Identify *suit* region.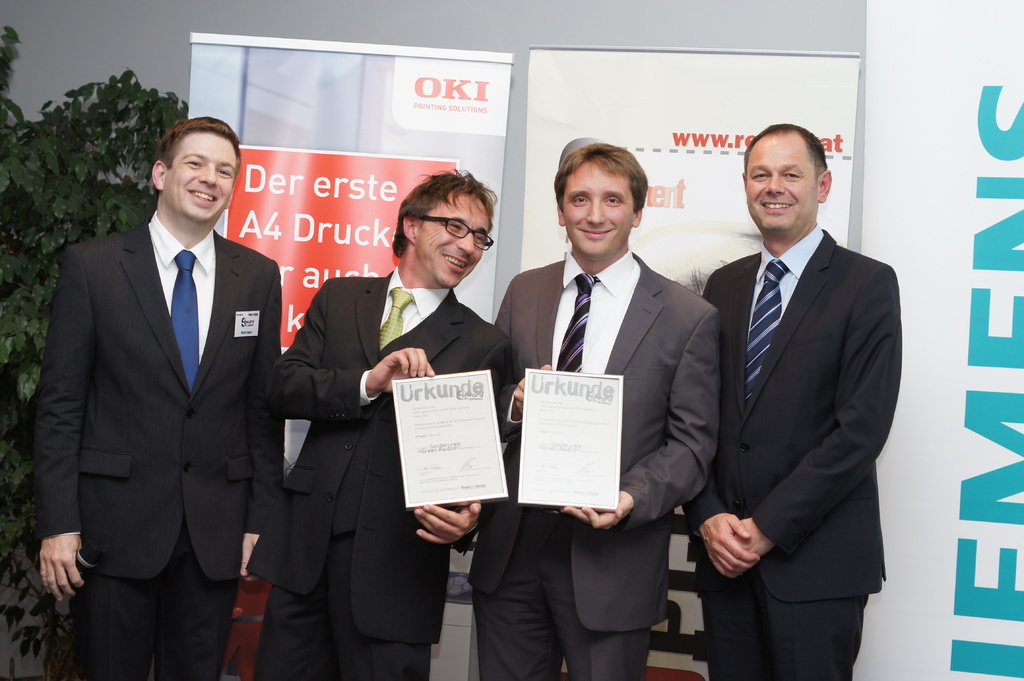
Region: l=244, t=266, r=512, b=680.
